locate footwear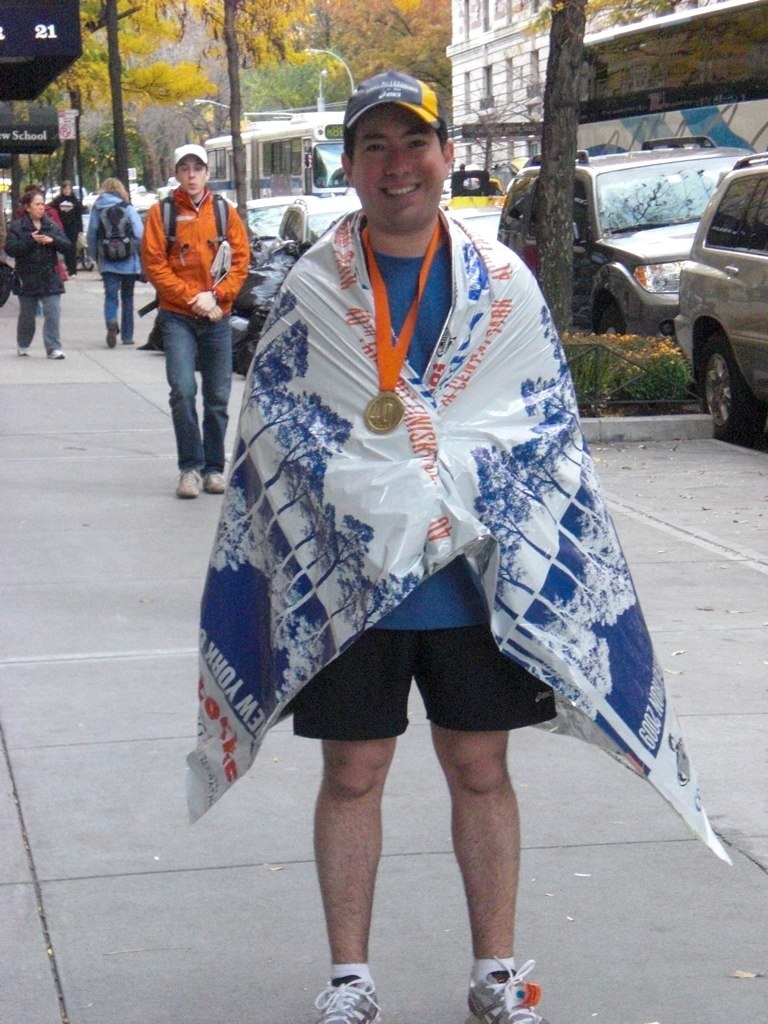
l=107, t=320, r=121, b=346
